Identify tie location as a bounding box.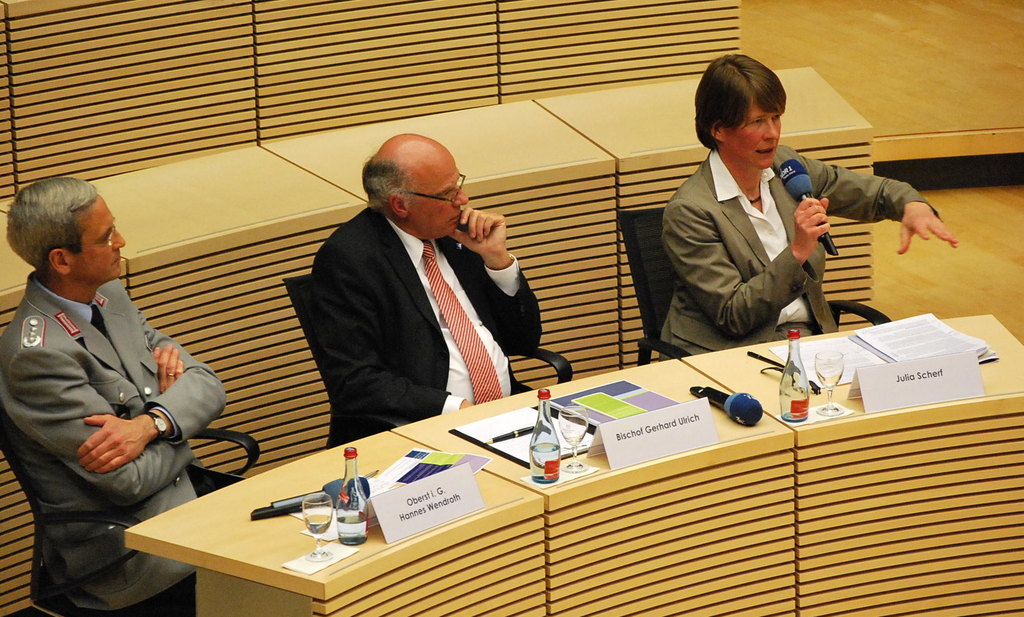
x1=419, y1=238, x2=502, y2=402.
